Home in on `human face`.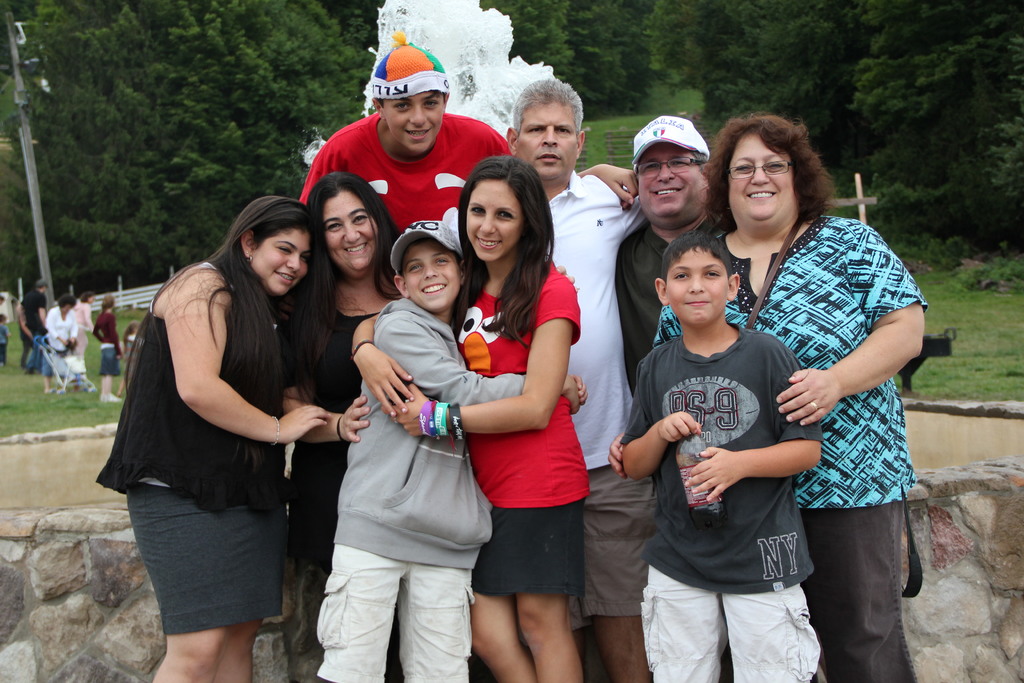
Homed in at {"left": 466, "top": 178, "right": 524, "bottom": 259}.
